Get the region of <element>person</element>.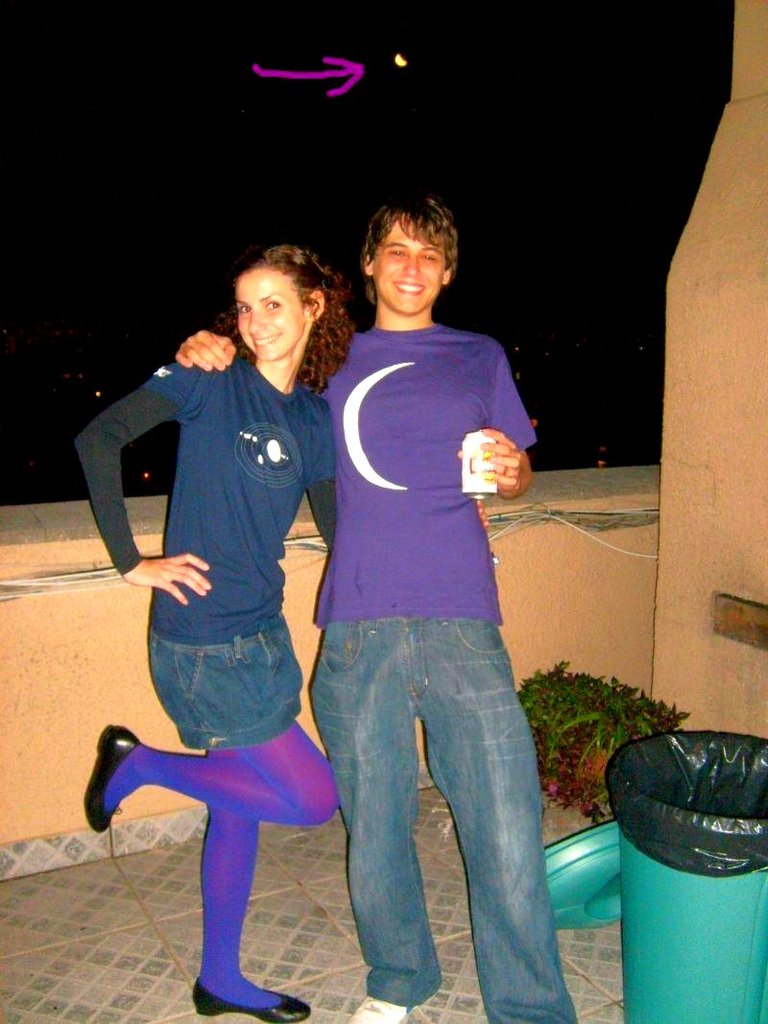
<region>172, 190, 583, 1023</region>.
